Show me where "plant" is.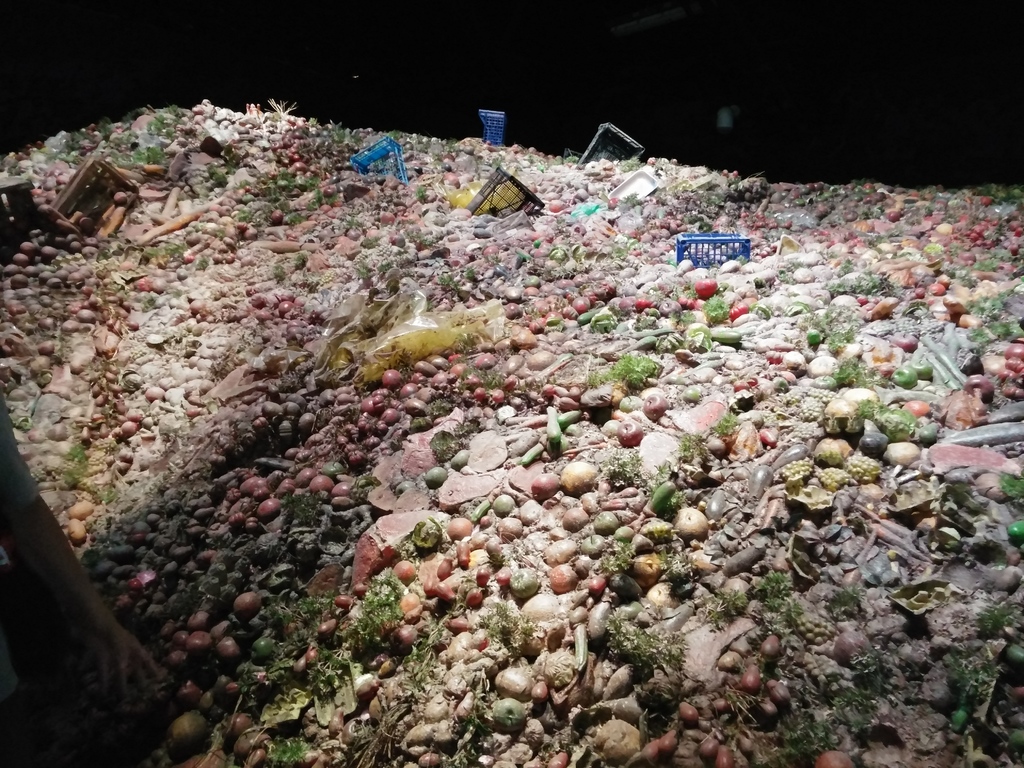
"plant" is at bbox=(750, 303, 771, 314).
